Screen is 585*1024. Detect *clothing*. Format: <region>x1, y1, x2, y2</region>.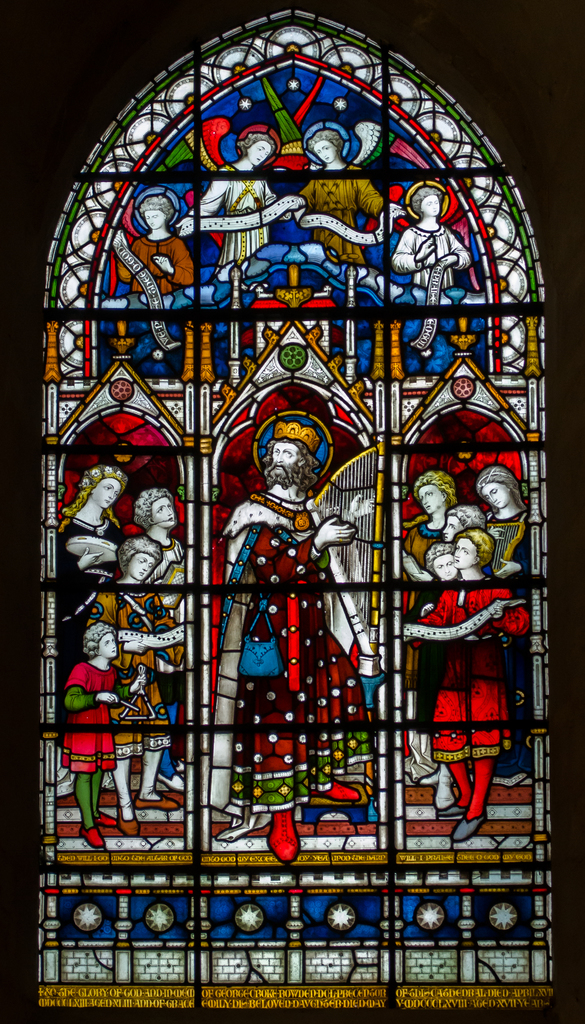
<region>214, 170, 270, 264</region>.
